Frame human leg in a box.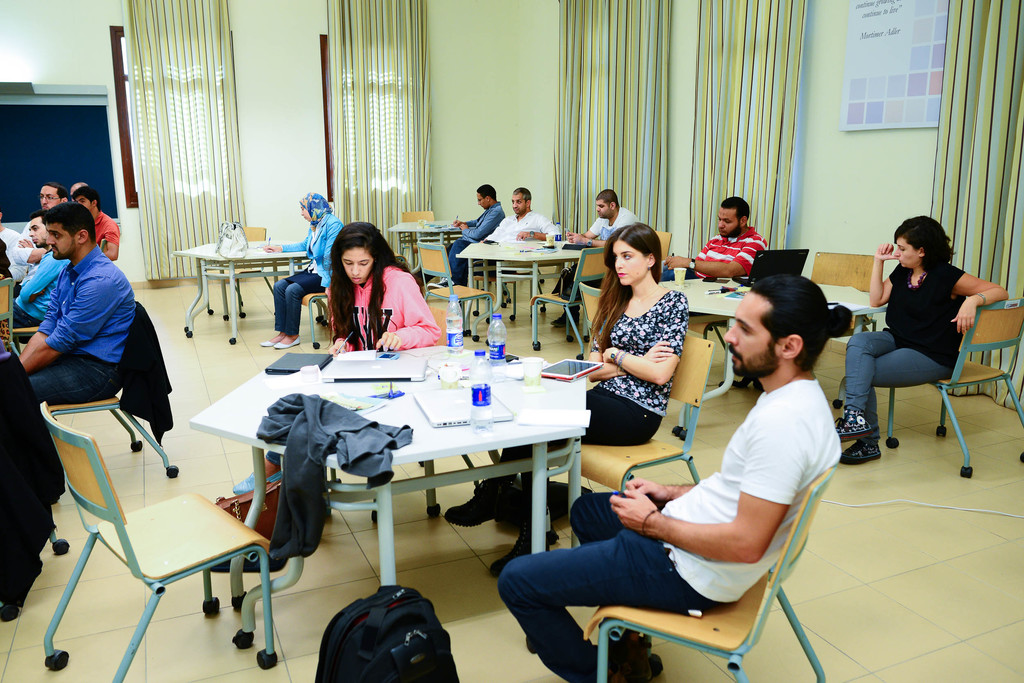
x1=443, y1=399, x2=640, y2=563.
